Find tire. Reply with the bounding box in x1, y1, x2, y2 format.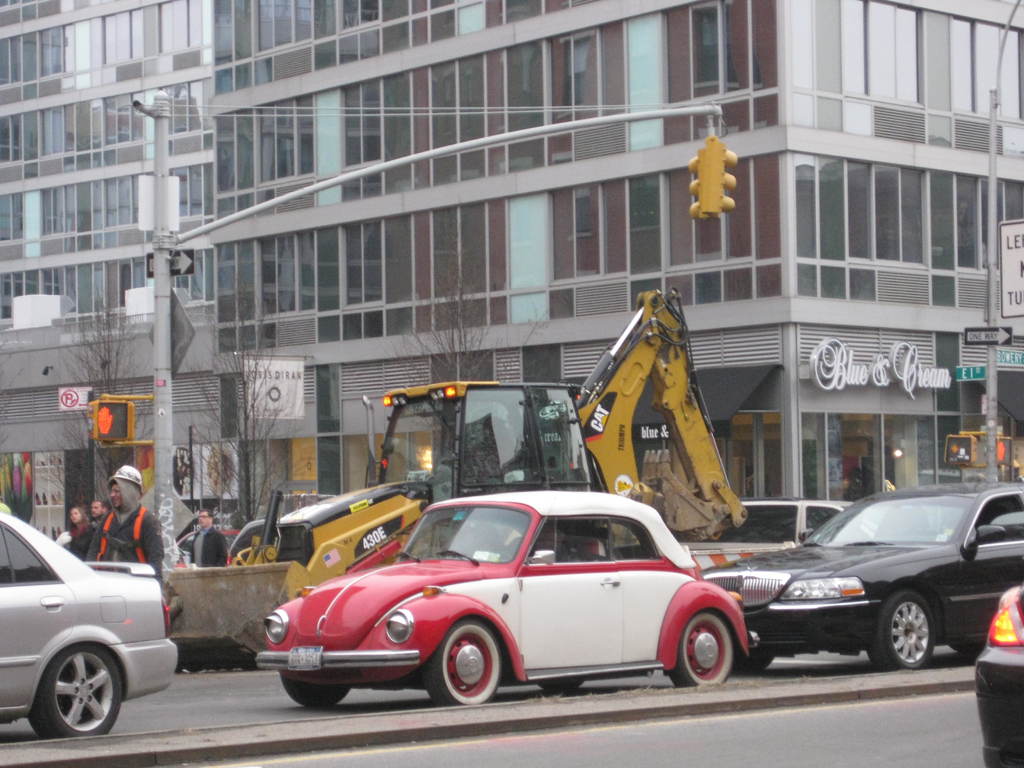
666, 618, 741, 691.
